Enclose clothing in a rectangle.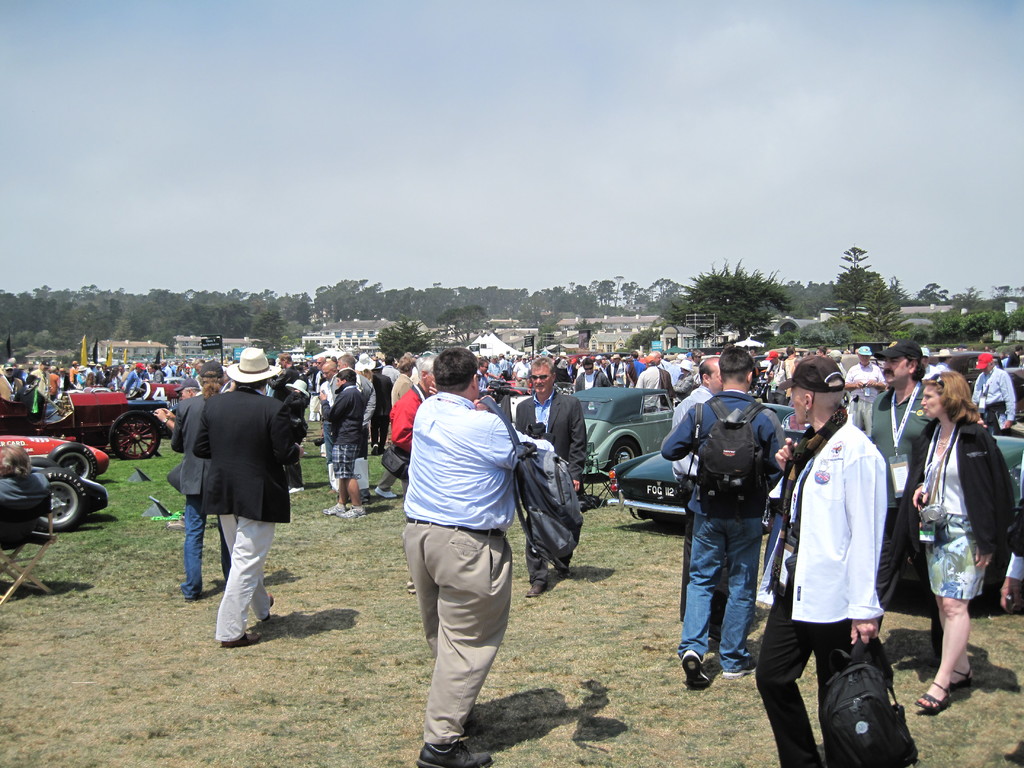
bbox(1006, 352, 1022, 367).
